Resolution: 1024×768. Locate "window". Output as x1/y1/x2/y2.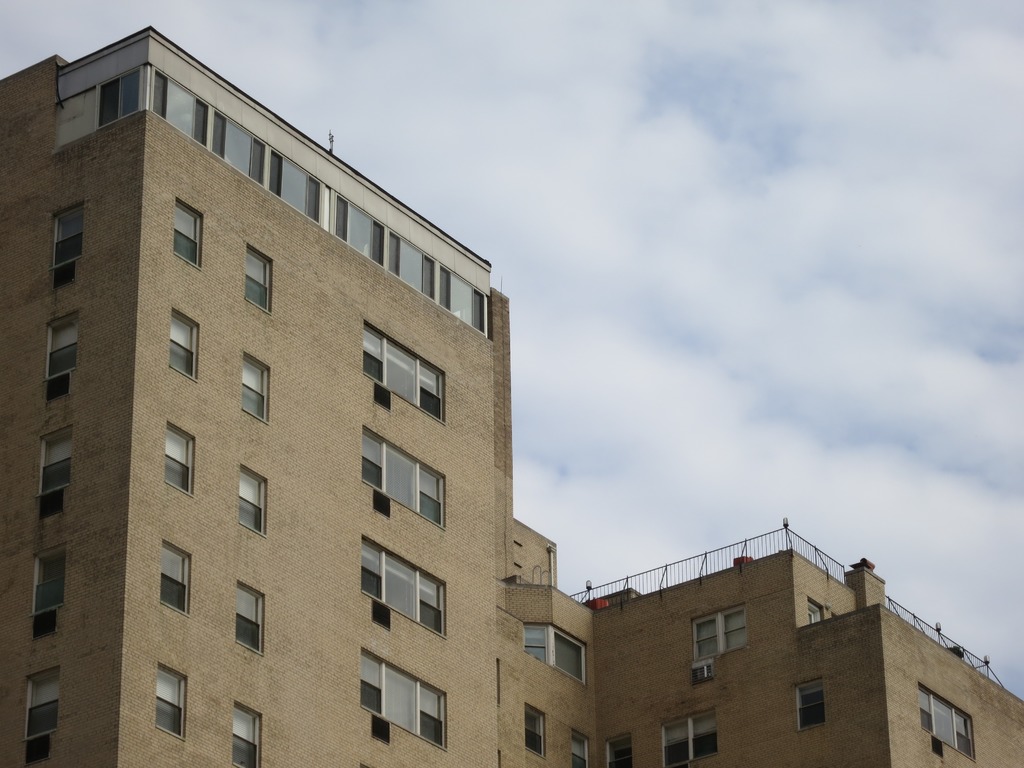
573/732/596/767.
